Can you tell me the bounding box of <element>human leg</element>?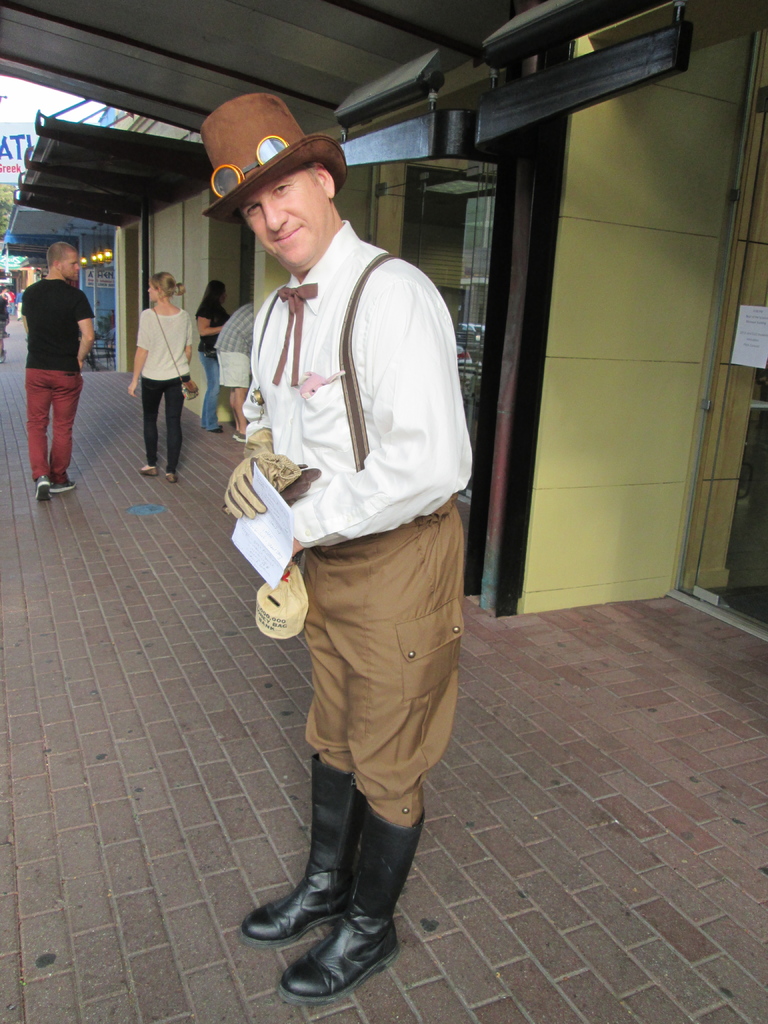
box(159, 378, 188, 486).
